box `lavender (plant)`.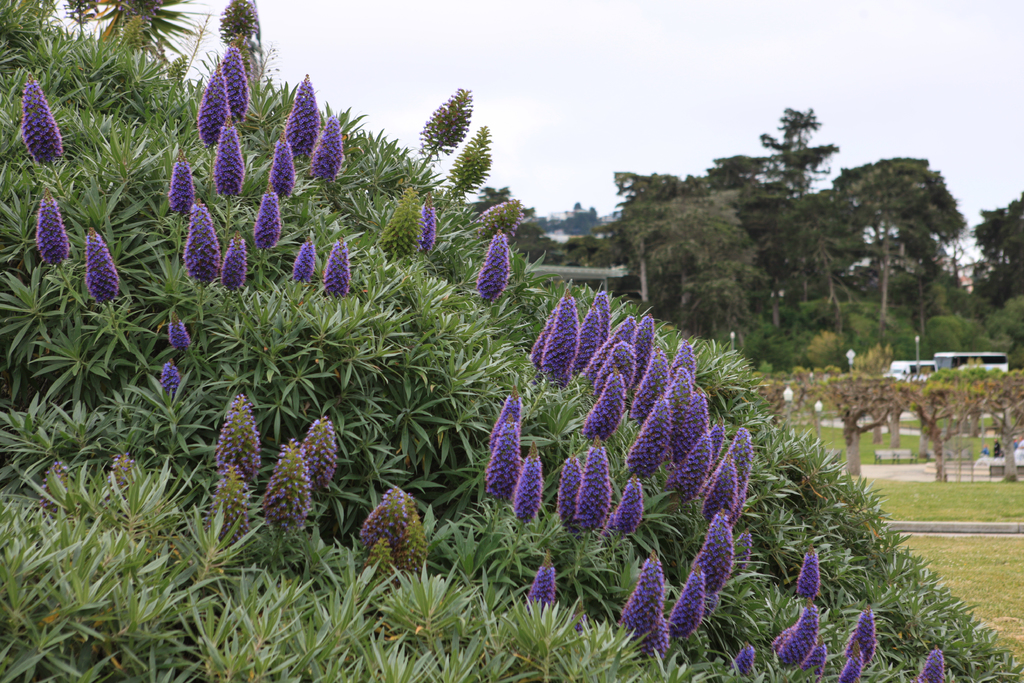
select_region(355, 486, 447, 573).
